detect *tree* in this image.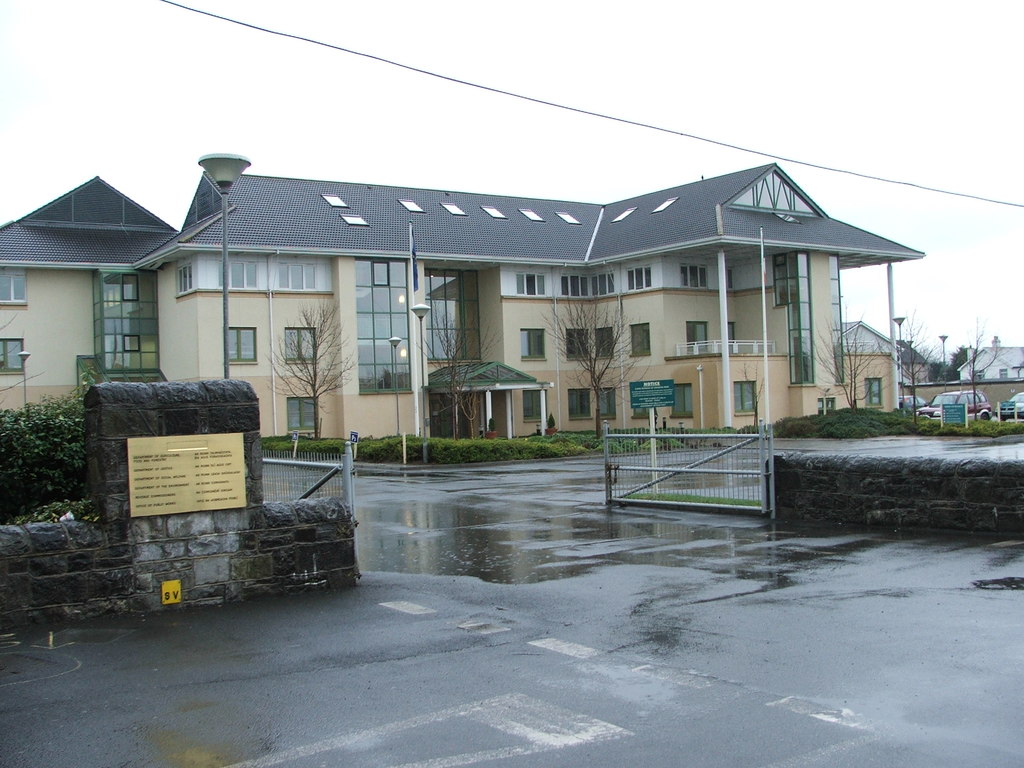
Detection: <bbox>939, 315, 1021, 422</bbox>.
